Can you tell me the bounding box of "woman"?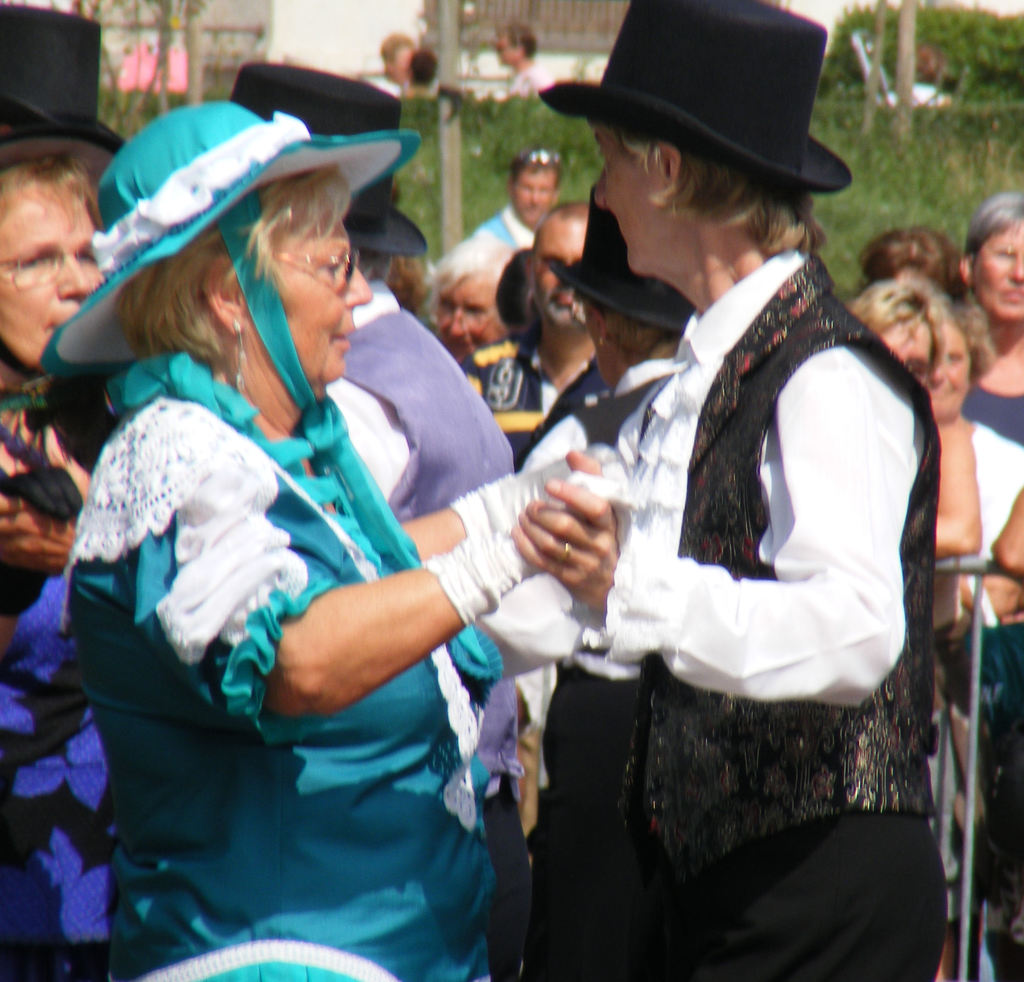
pyautogui.locateOnScreen(945, 193, 1023, 448).
